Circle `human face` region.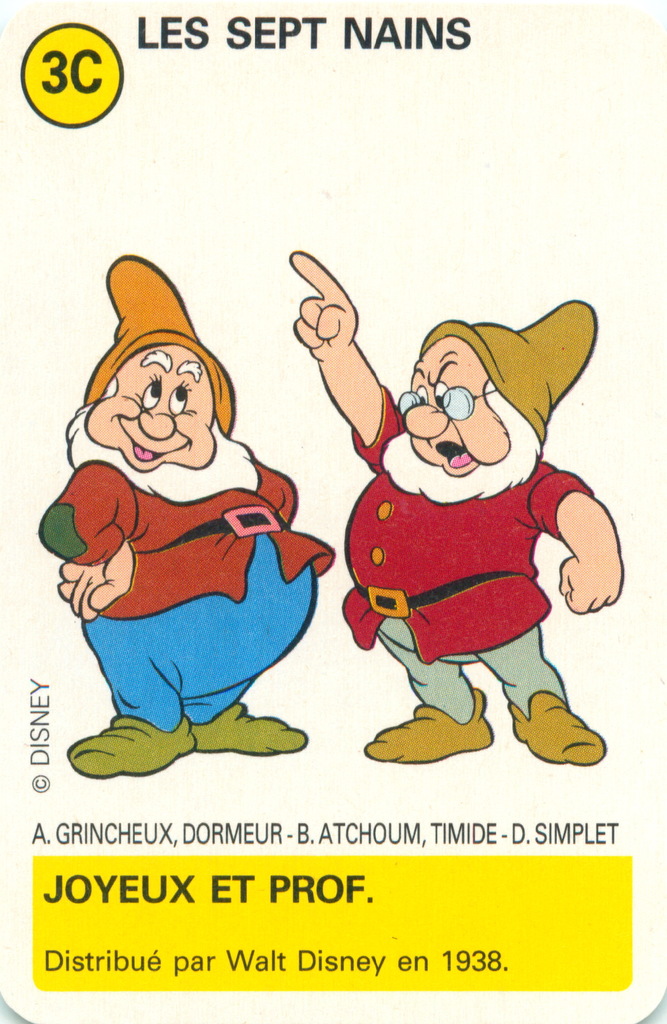
Region: box=[84, 342, 216, 475].
